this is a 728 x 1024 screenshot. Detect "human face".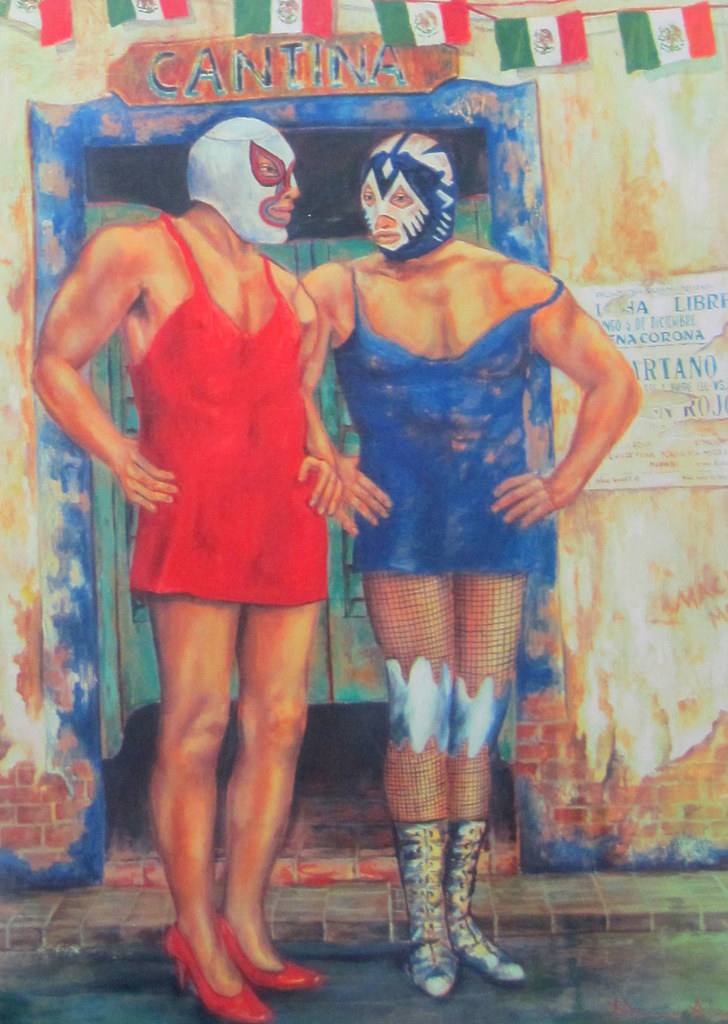
<region>210, 116, 306, 245</region>.
